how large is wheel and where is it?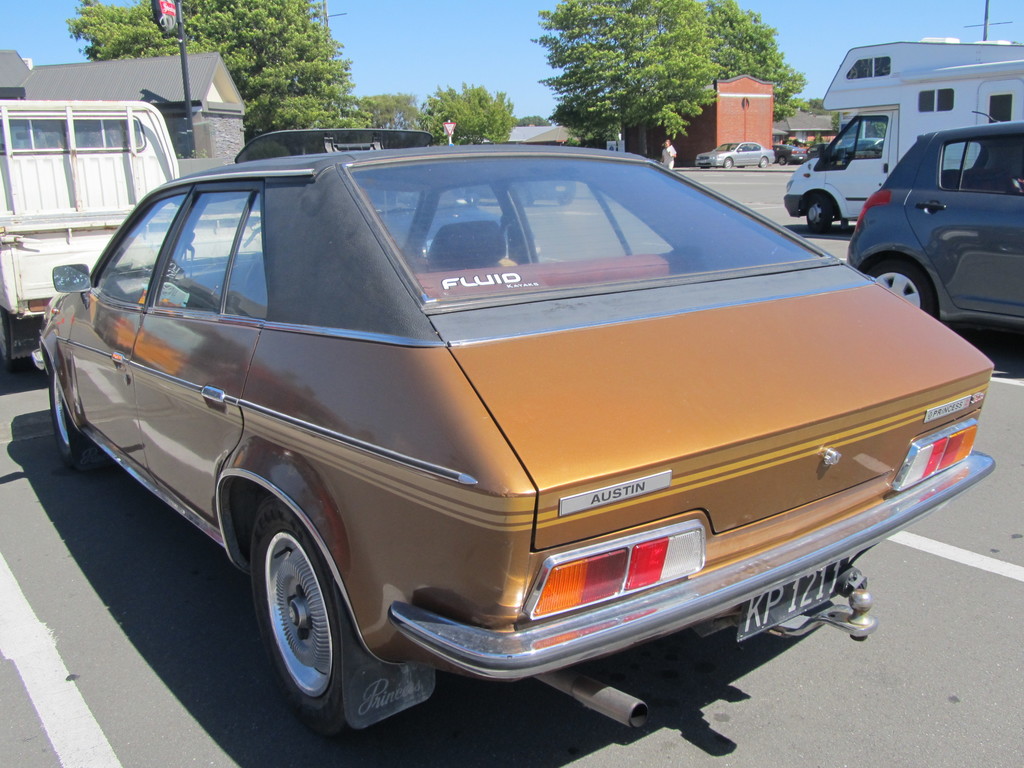
Bounding box: Rect(778, 155, 787, 165).
